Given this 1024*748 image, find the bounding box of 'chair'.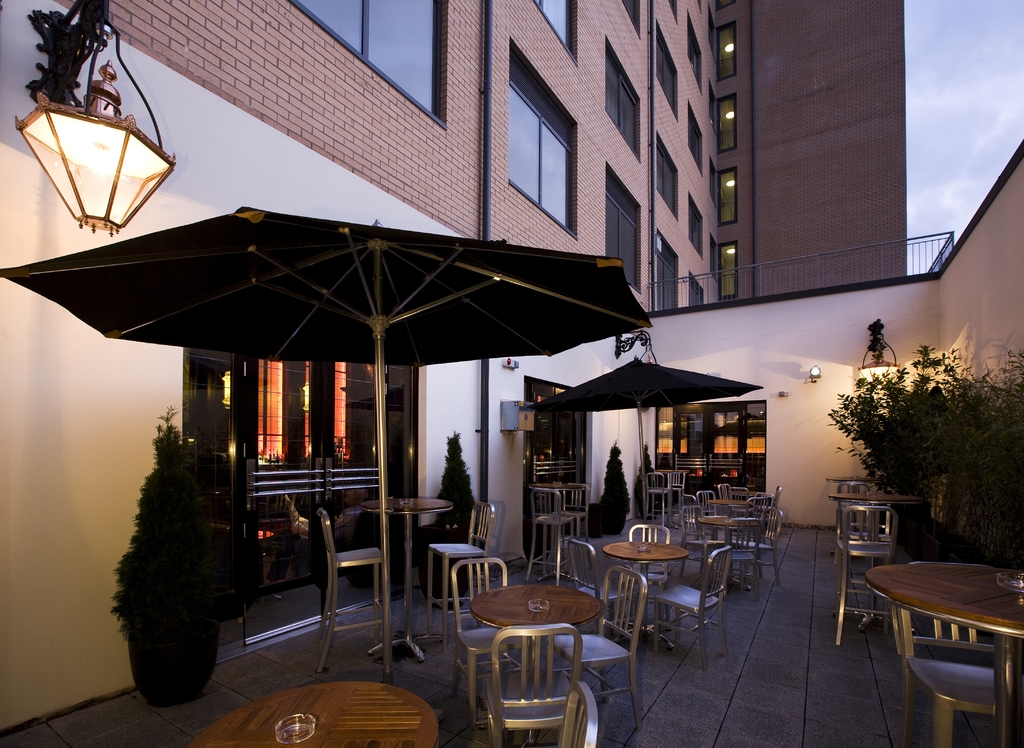
bbox=[681, 480, 781, 583].
